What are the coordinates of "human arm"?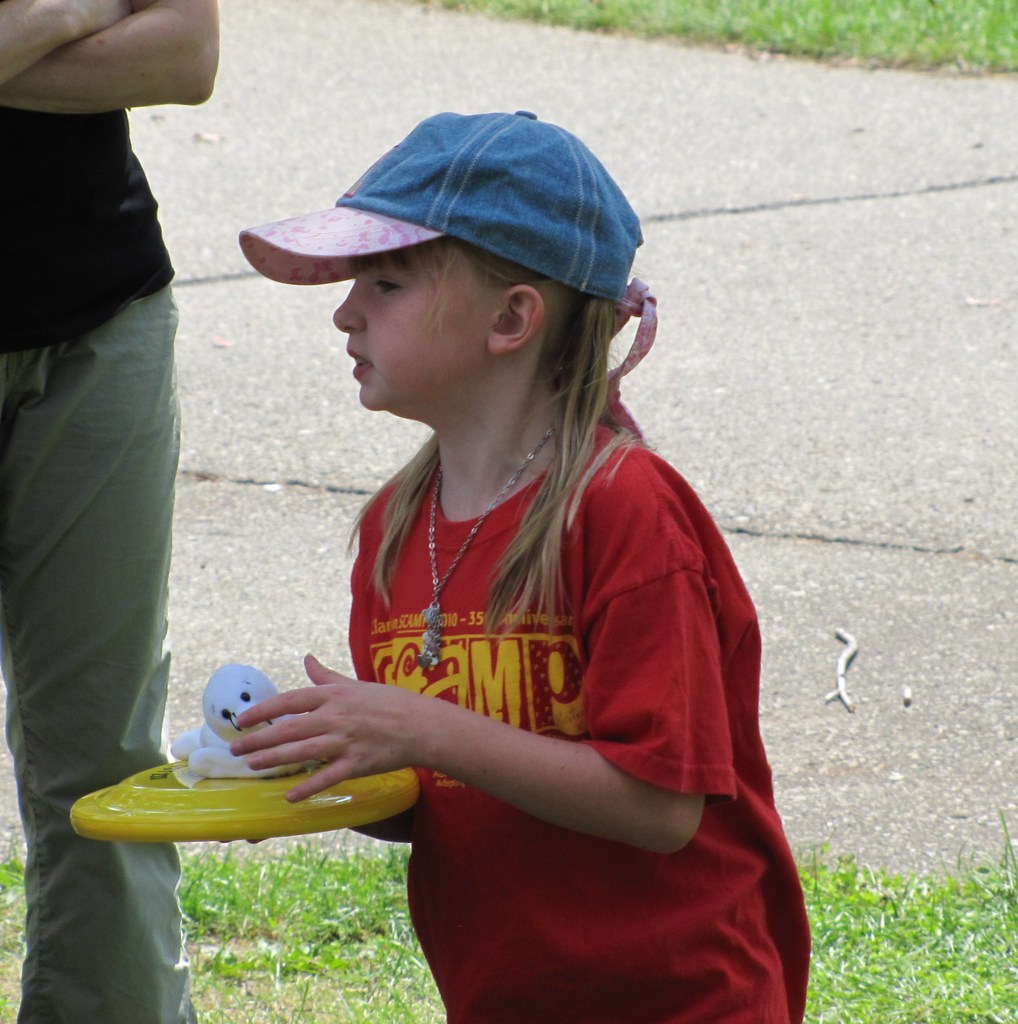
crop(0, 0, 141, 97).
